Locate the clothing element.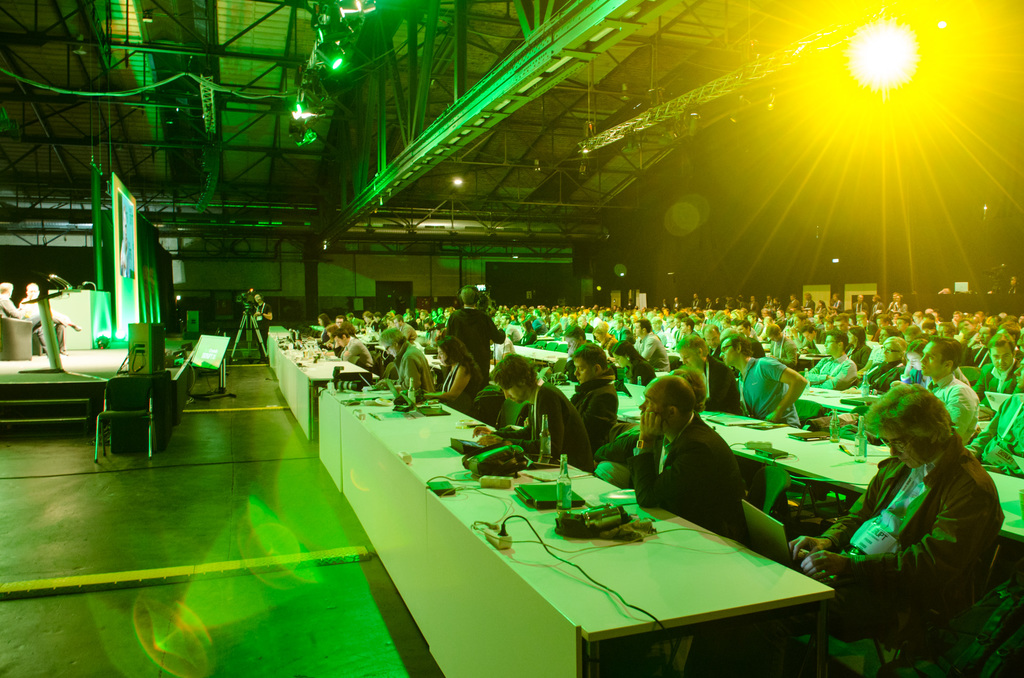
Element bbox: l=637, t=327, r=663, b=373.
